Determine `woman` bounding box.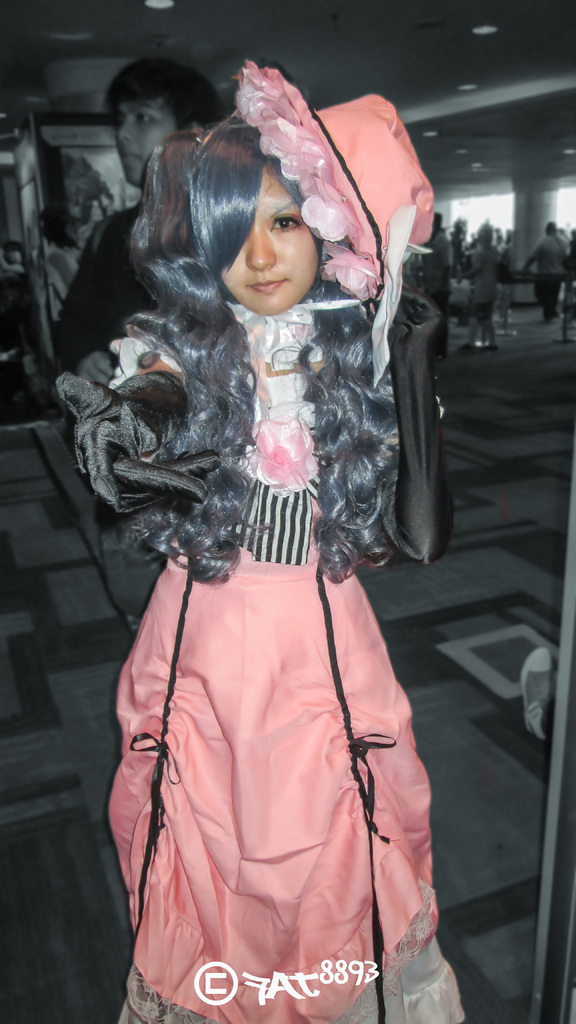
Determined: 65,60,538,1023.
